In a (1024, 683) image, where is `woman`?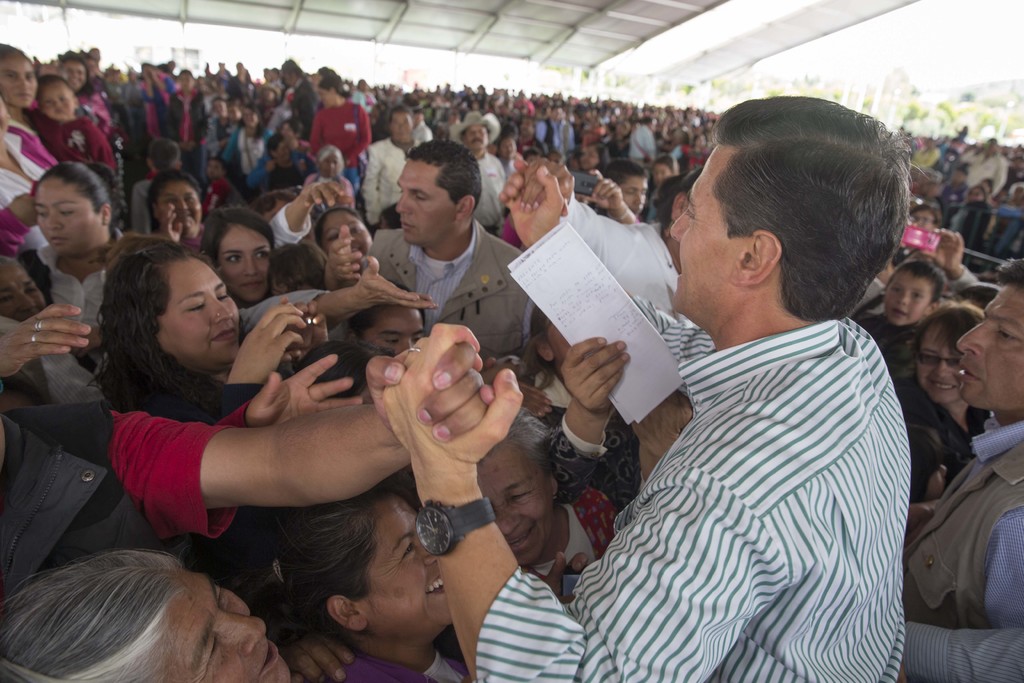
(x1=577, y1=145, x2=609, y2=177).
